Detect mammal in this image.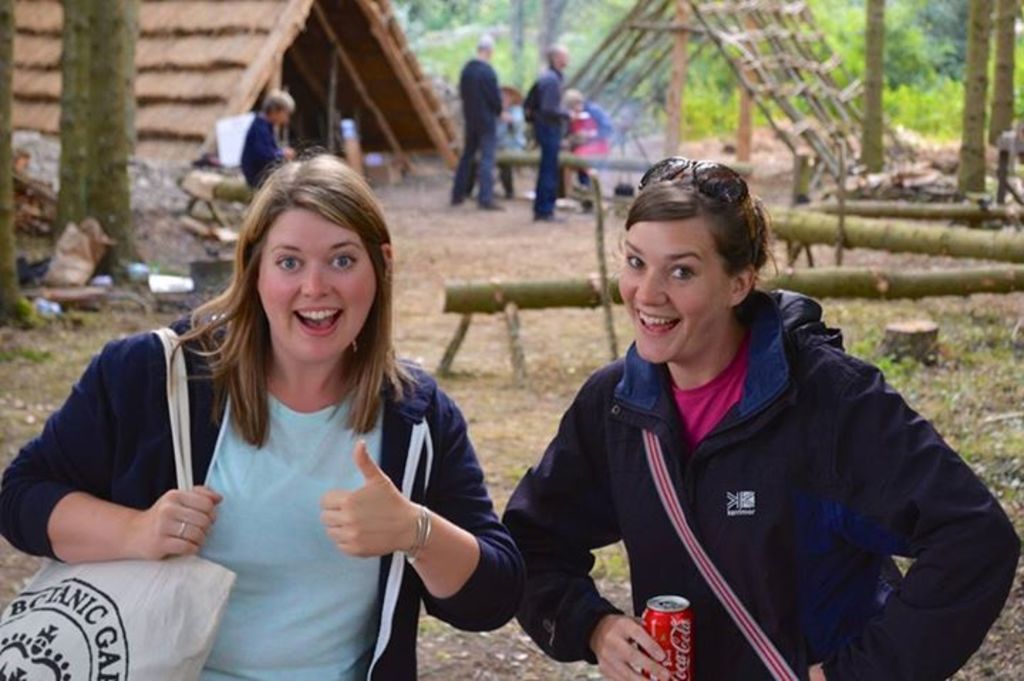
Detection: {"left": 1, "top": 148, "right": 529, "bottom": 680}.
